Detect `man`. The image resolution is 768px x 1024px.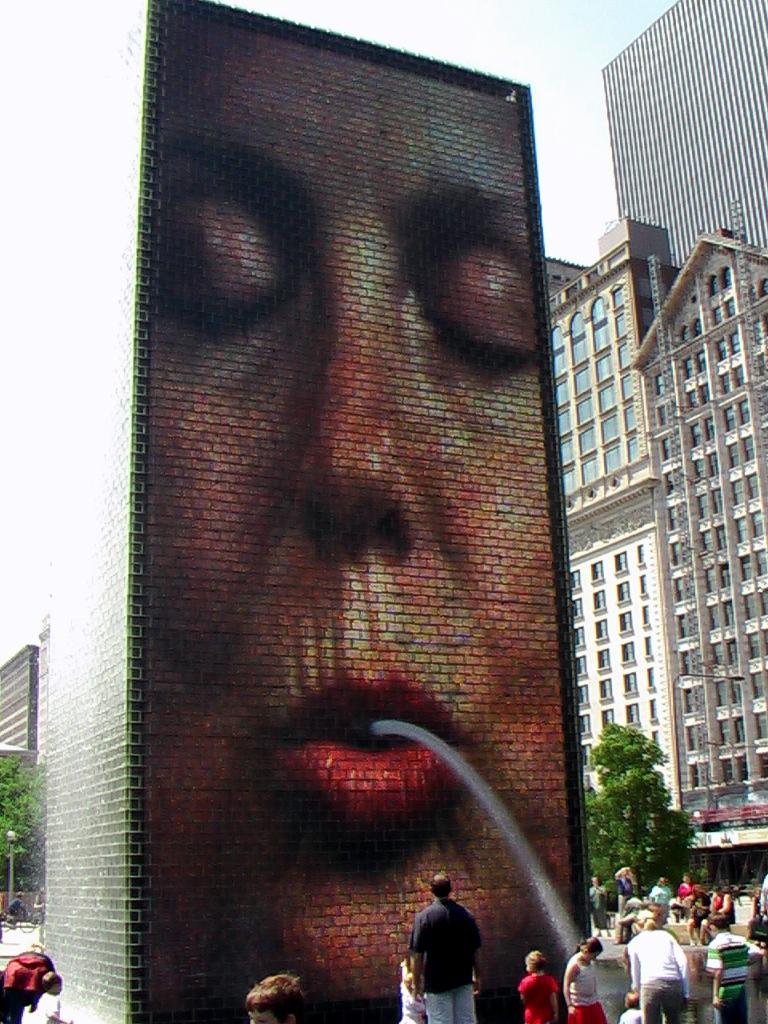
box(394, 883, 482, 1009).
